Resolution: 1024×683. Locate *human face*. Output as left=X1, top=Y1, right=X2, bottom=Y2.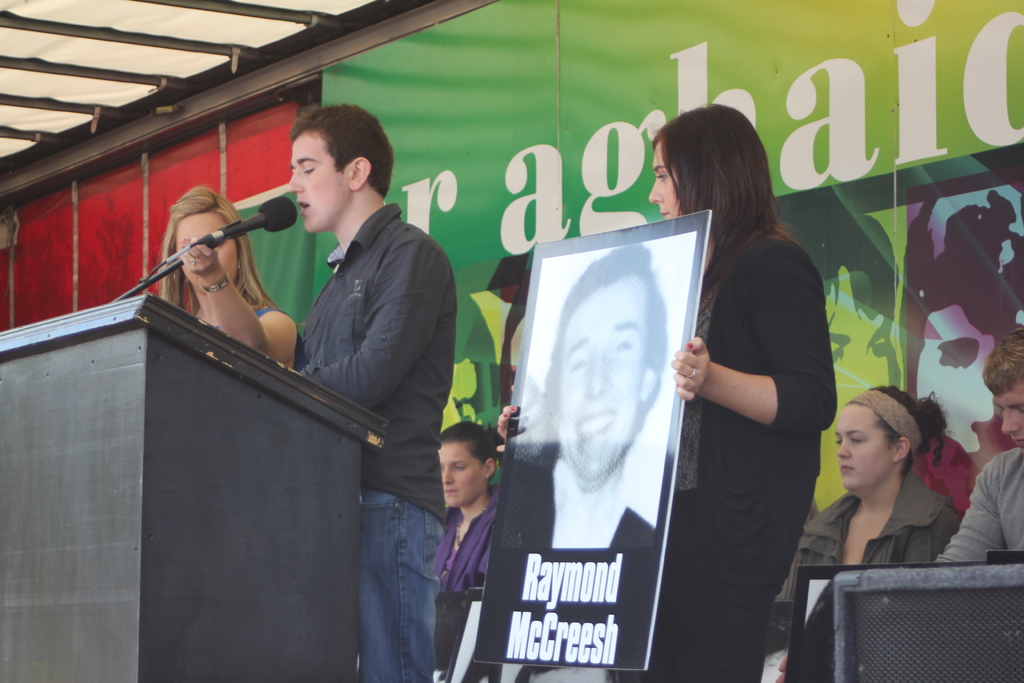
left=175, top=213, right=236, bottom=283.
